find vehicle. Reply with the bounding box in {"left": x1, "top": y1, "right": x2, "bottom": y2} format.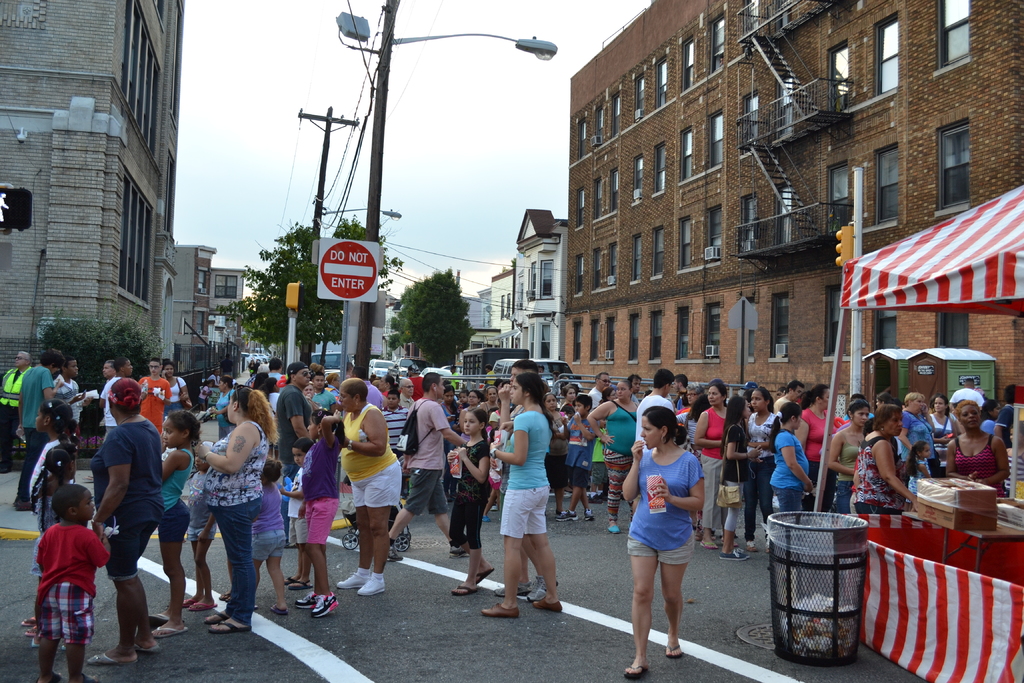
{"left": 486, "top": 356, "right": 582, "bottom": 396}.
